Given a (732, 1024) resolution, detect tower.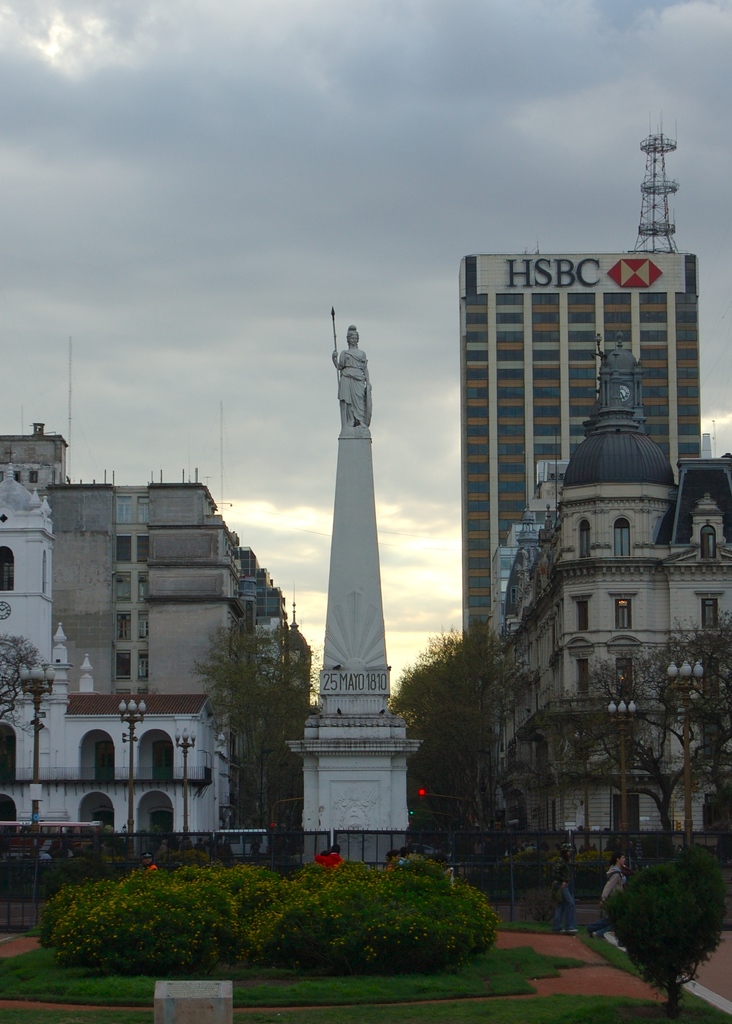
left=492, top=336, right=722, bottom=871.
